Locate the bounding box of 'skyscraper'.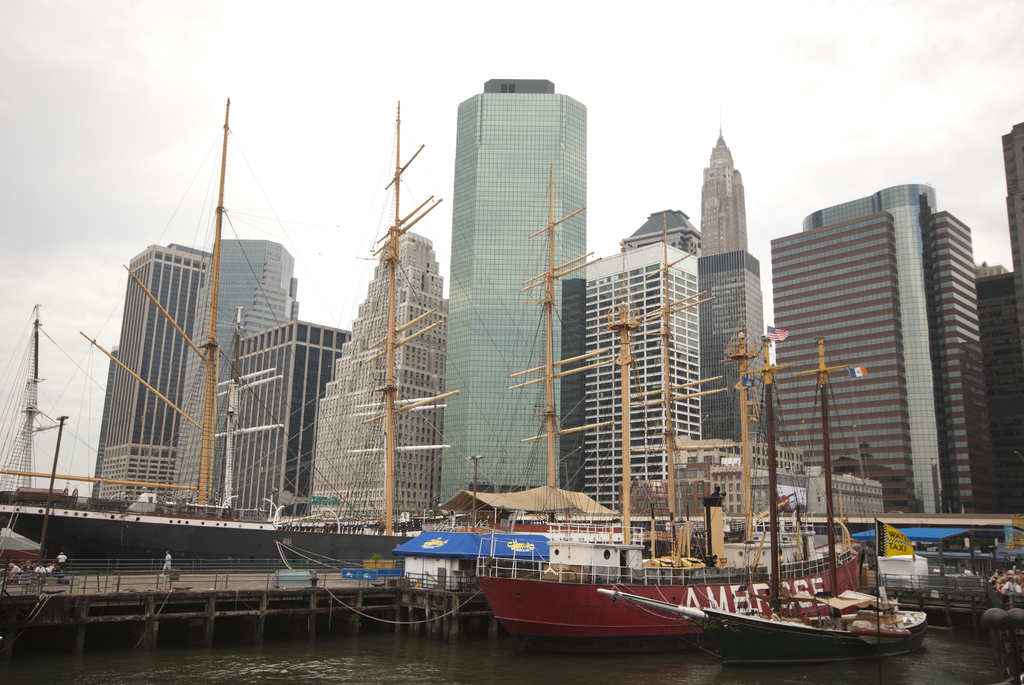
Bounding box: locate(93, 242, 216, 508).
